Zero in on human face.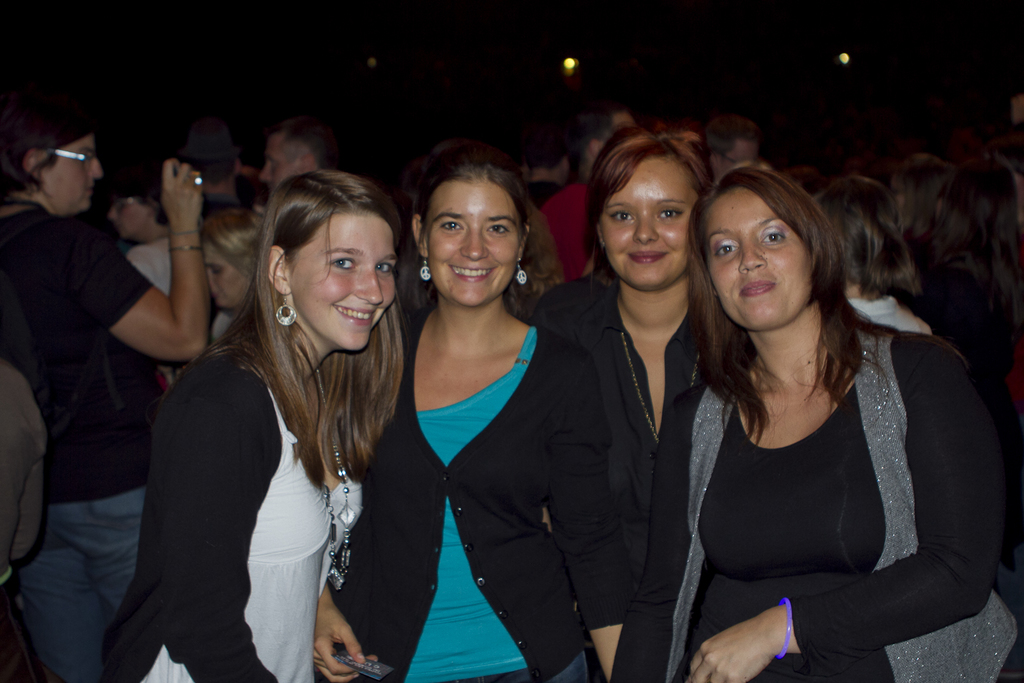
Zeroed in: bbox(695, 183, 816, 334).
